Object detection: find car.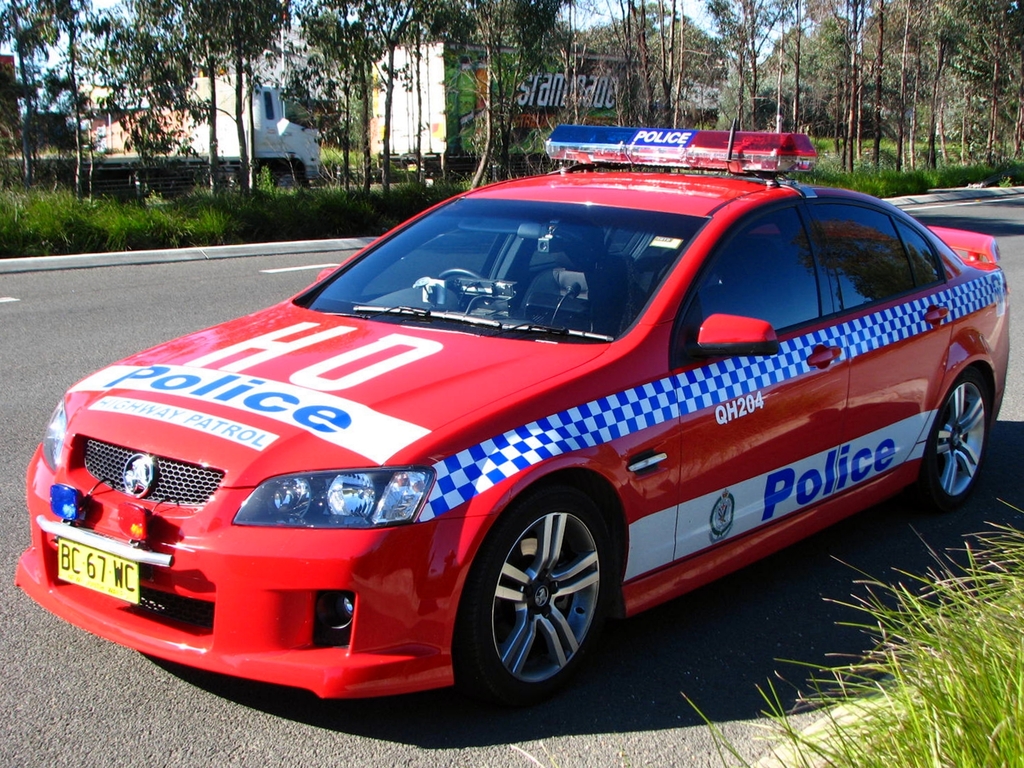
Rect(8, 122, 1023, 691).
